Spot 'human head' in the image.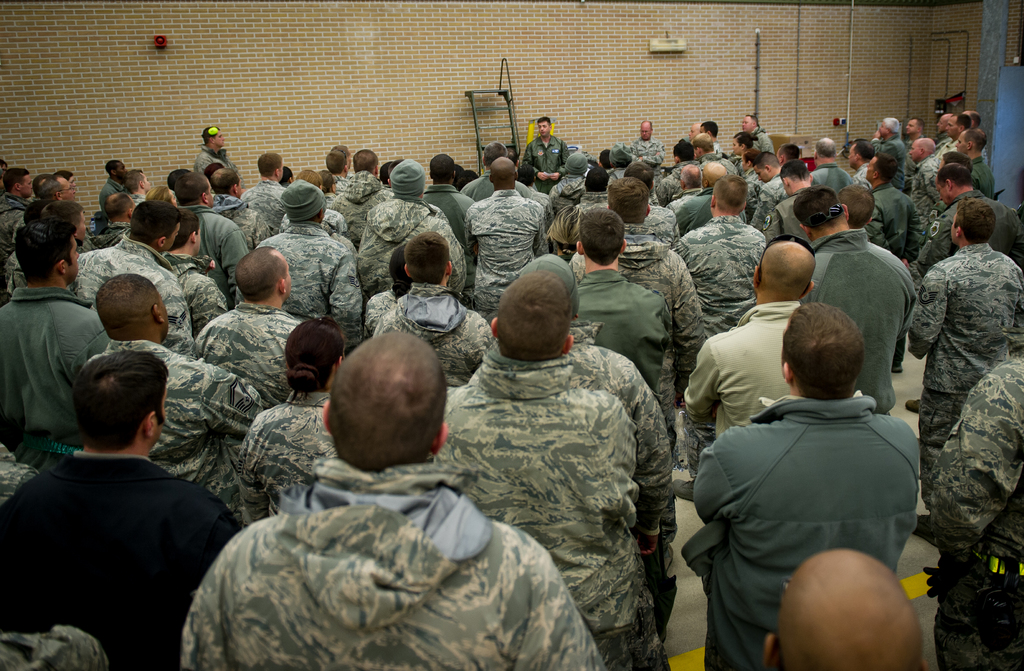
'human head' found at 519/163/535/186.
